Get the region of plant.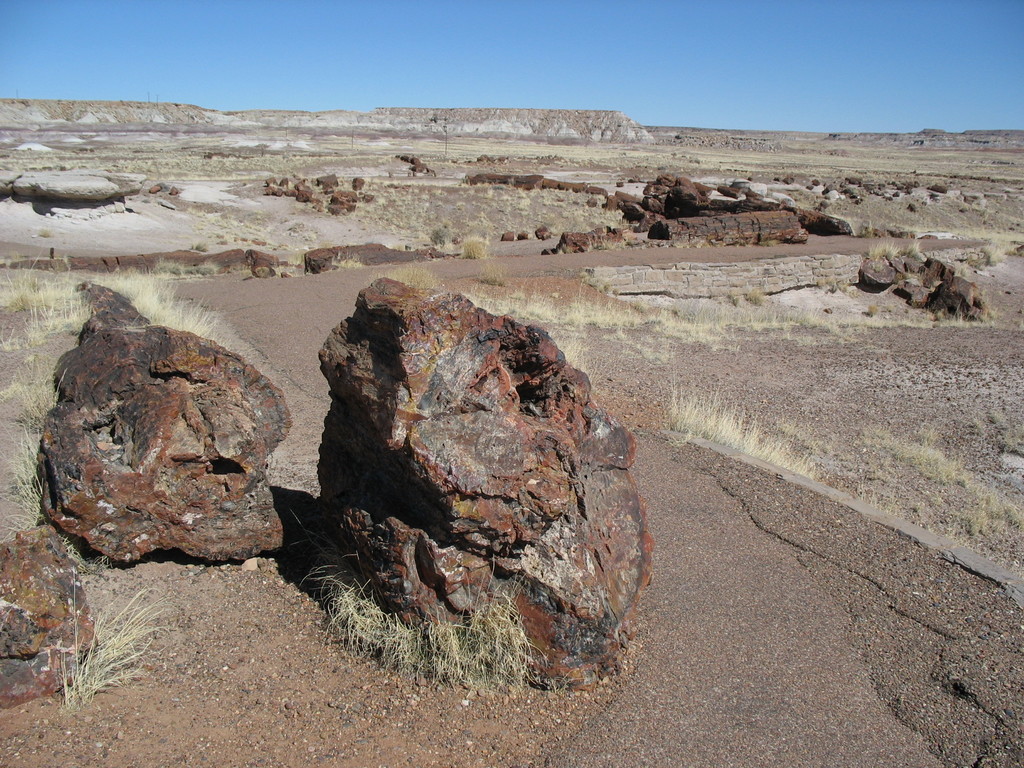
(463, 228, 490, 257).
